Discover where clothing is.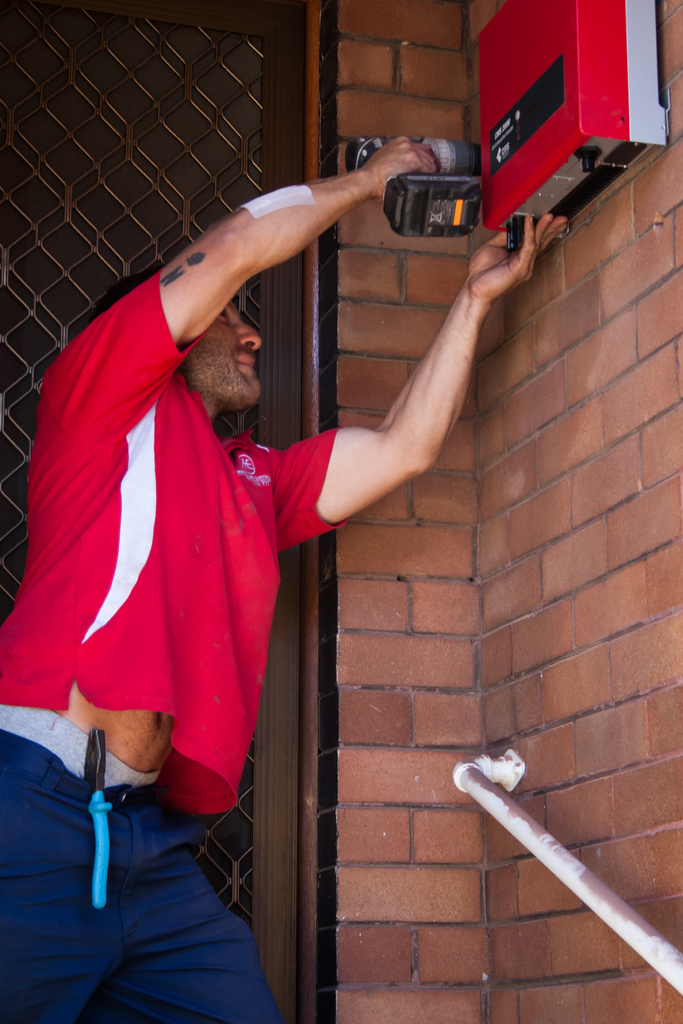
Discovered at {"x1": 0, "y1": 268, "x2": 351, "y2": 1023}.
